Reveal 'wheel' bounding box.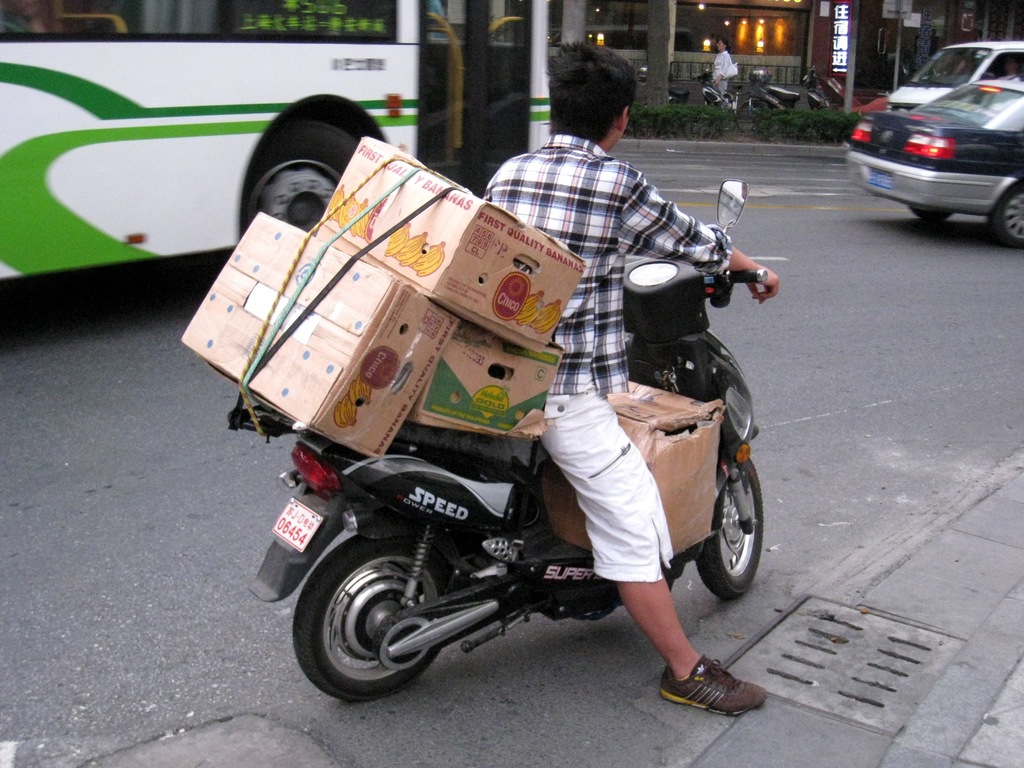
Revealed: left=292, top=535, right=449, bottom=701.
